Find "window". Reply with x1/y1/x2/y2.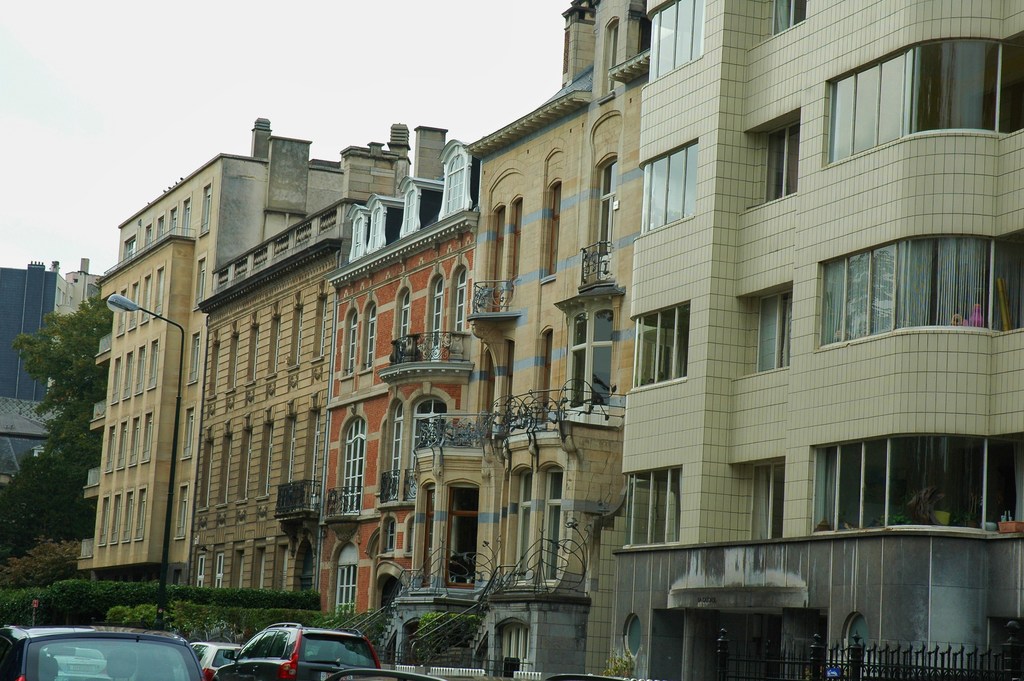
410/397/452/452.
